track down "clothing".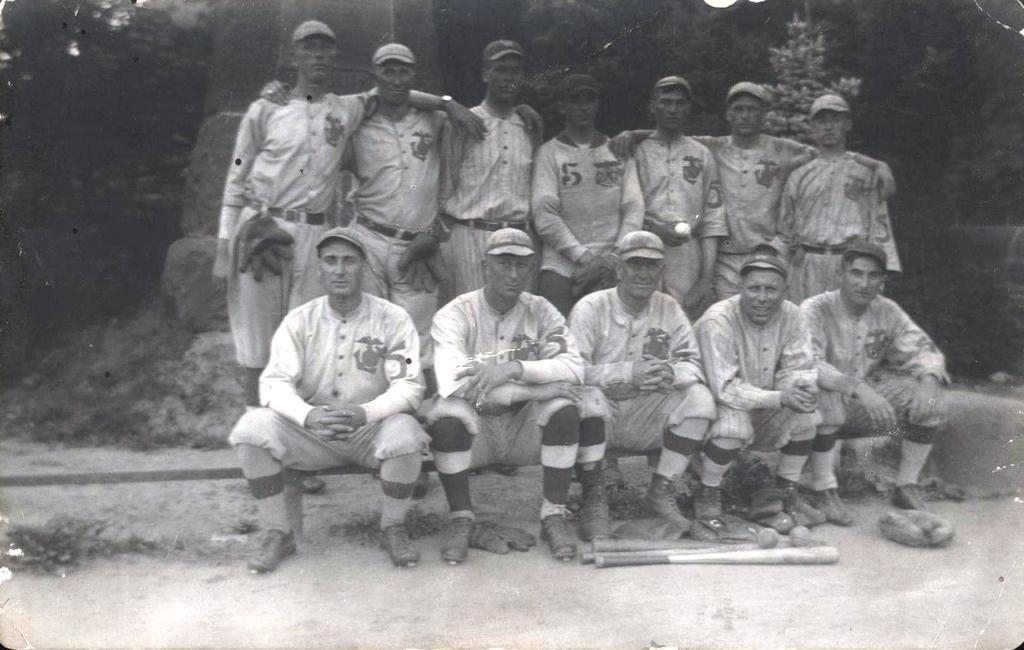
Tracked to [689, 289, 822, 456].
